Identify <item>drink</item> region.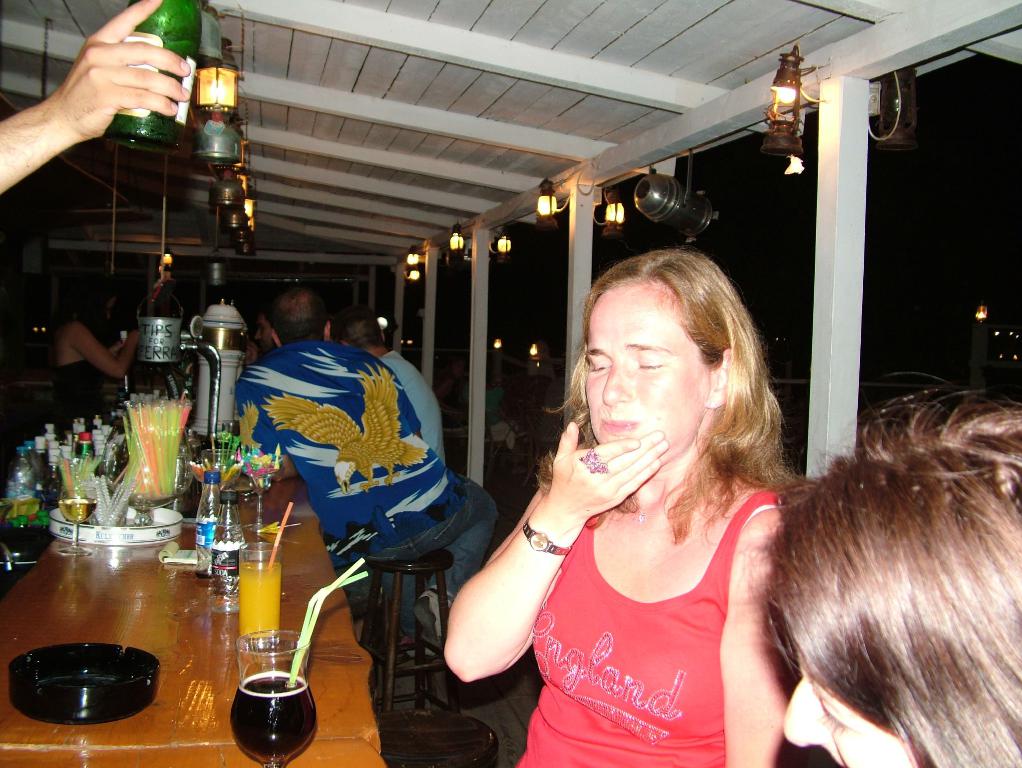
Region: {"left": 210, "top": 521, "right": 245, "bottom": 613}.
